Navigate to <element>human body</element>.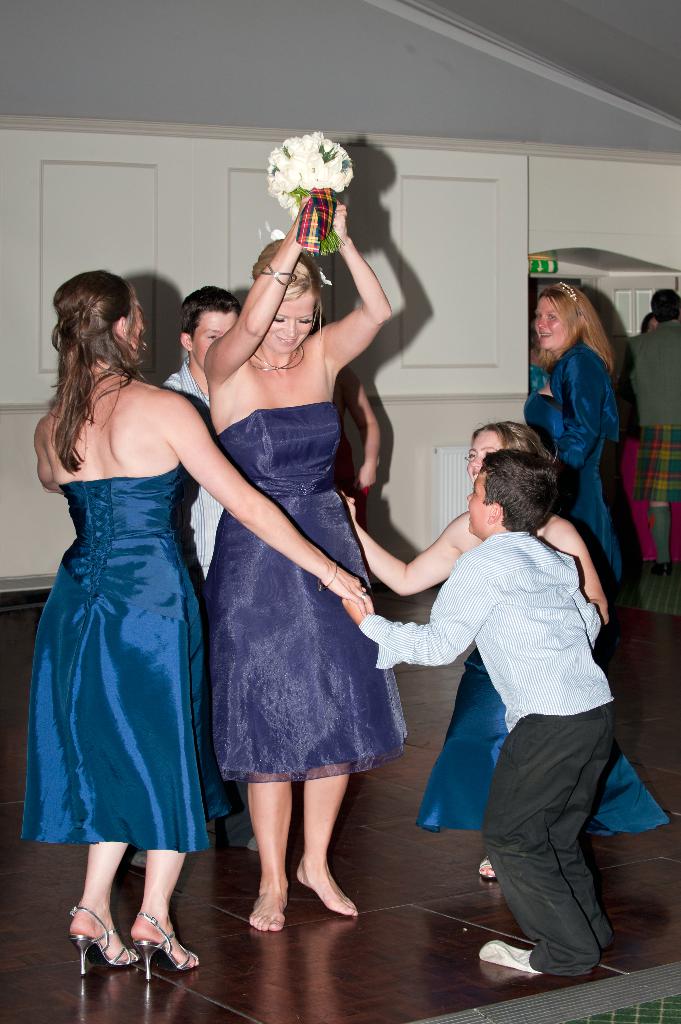
Navigation target: bbox(33, 277, 367, 973).
